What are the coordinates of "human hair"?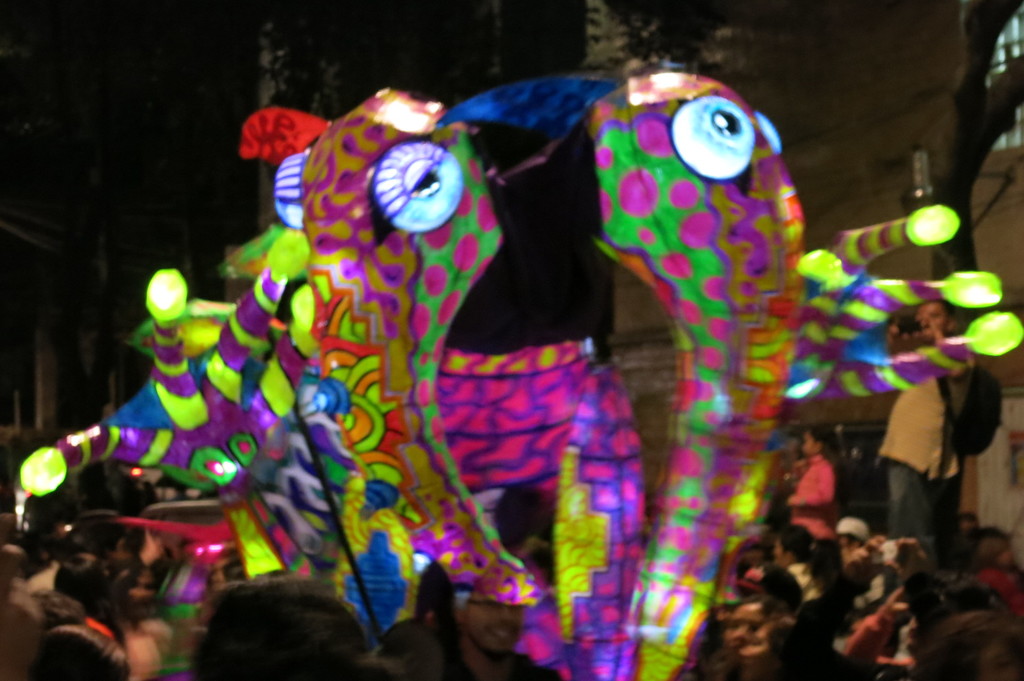
[x1=172, y1=581, x2=381, y2=680].
